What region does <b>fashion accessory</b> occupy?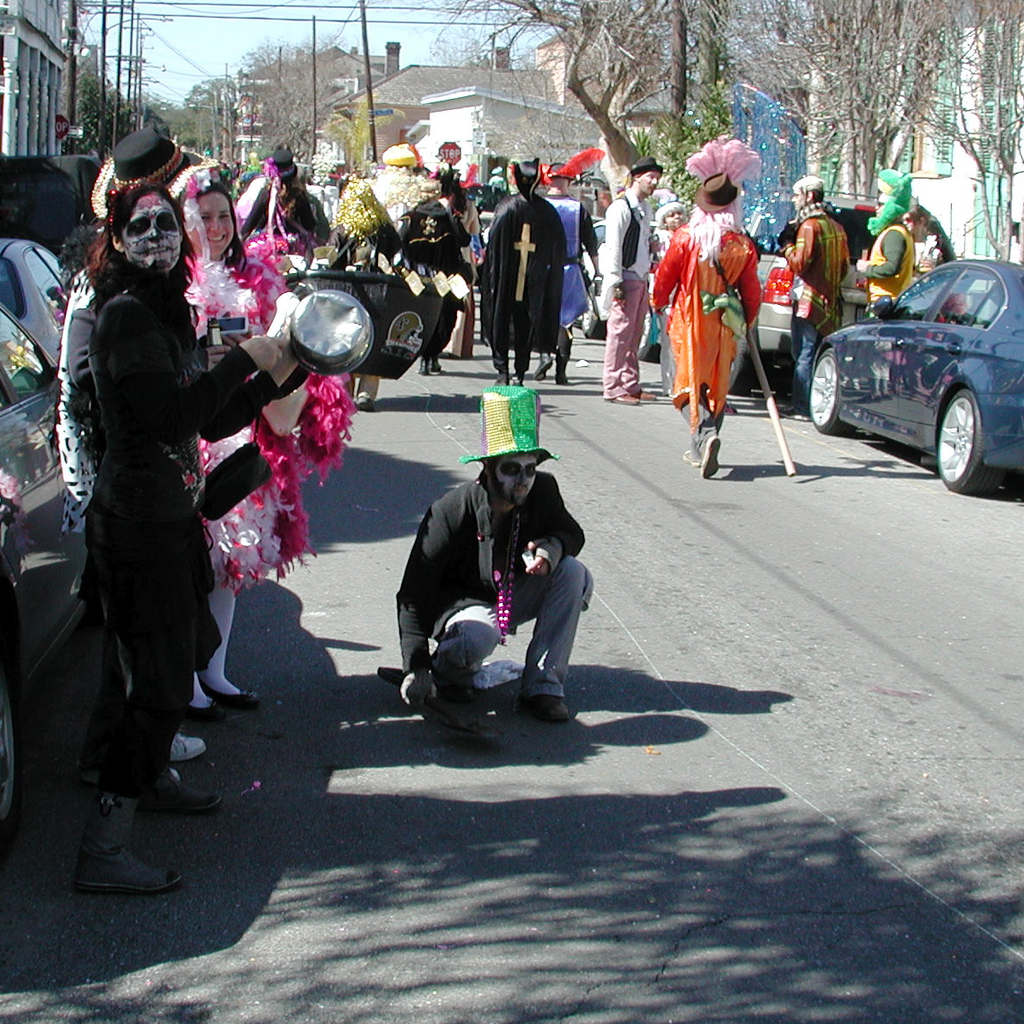
{"x1": 682, "y1": 131, "x2": 764, "y2": 194}.
